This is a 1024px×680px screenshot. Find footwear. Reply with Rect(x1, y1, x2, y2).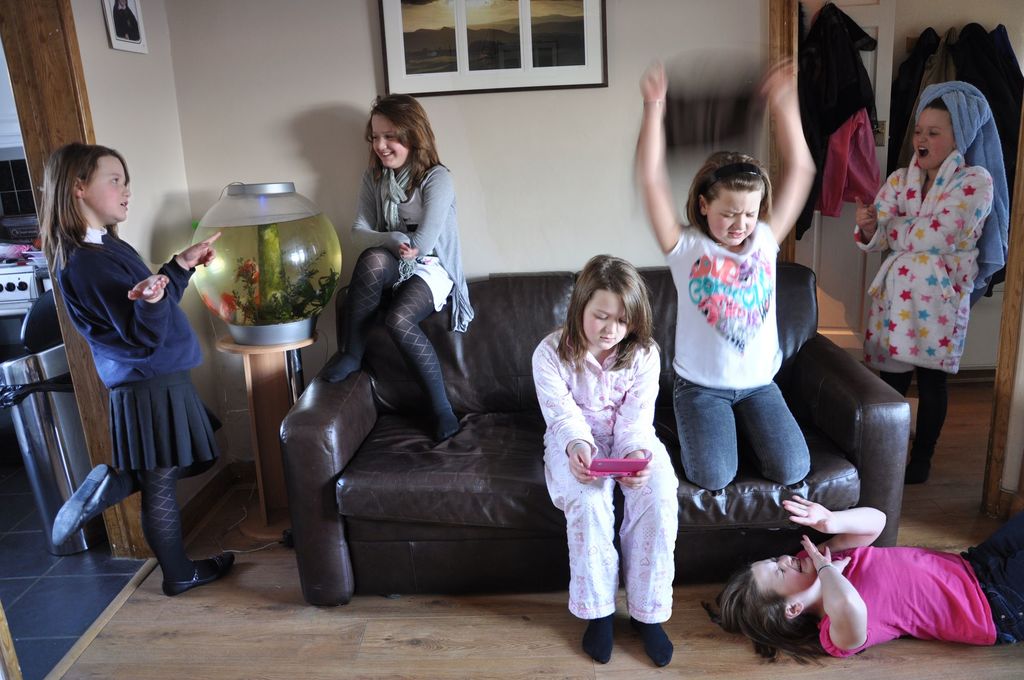
Rect(48, 466, 129, 550).
